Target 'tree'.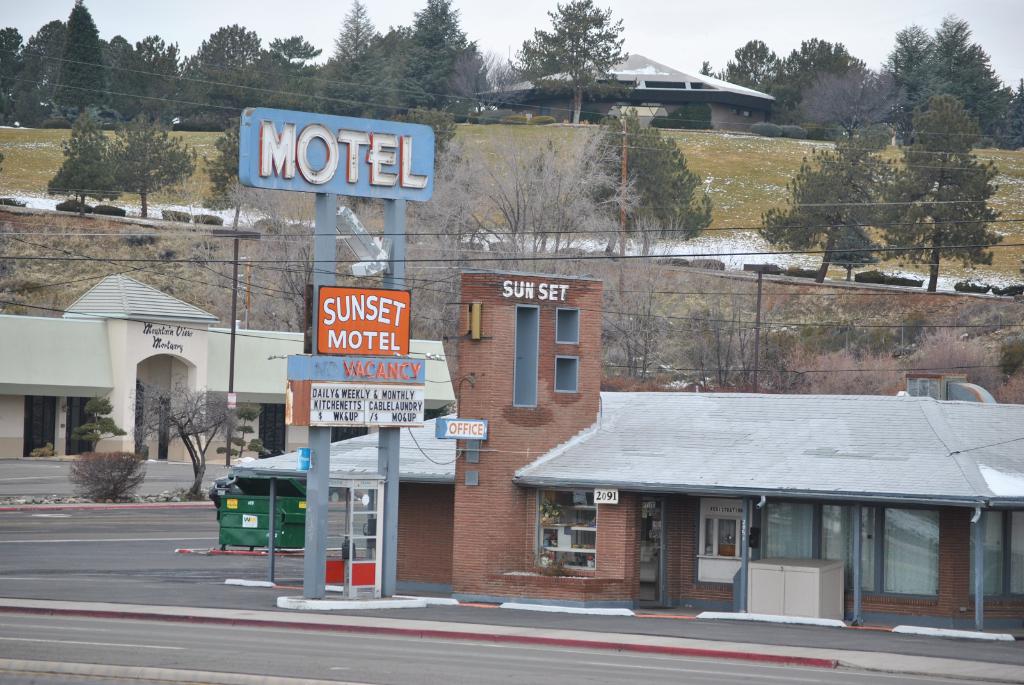
Target region: crop(129, 0, 396, 118).
